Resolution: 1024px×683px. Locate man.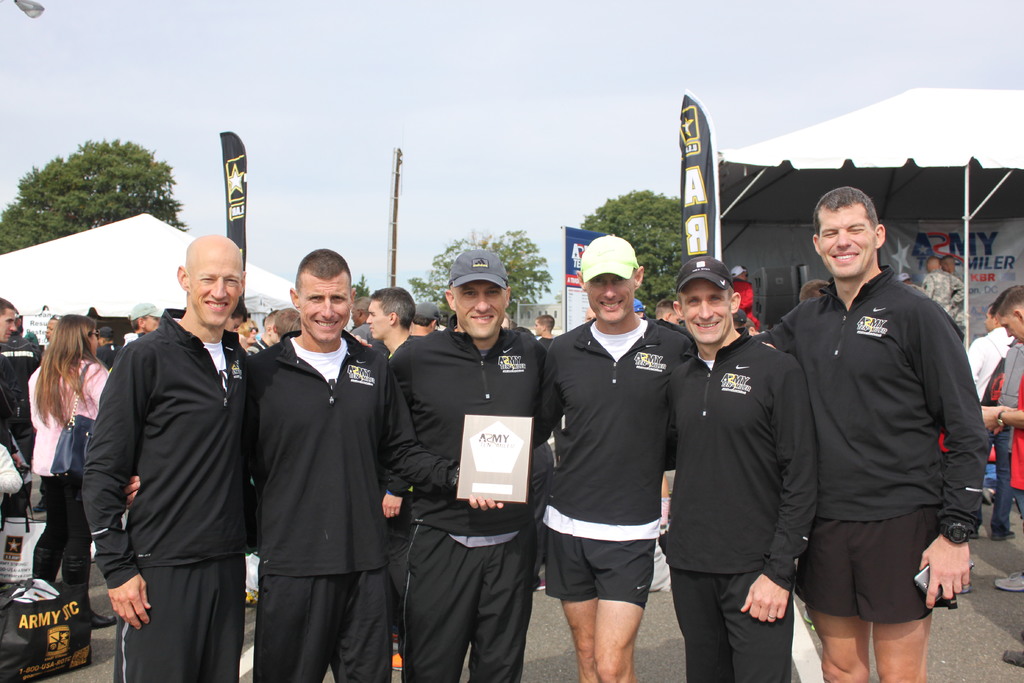
[644, 180, 997, 682].
